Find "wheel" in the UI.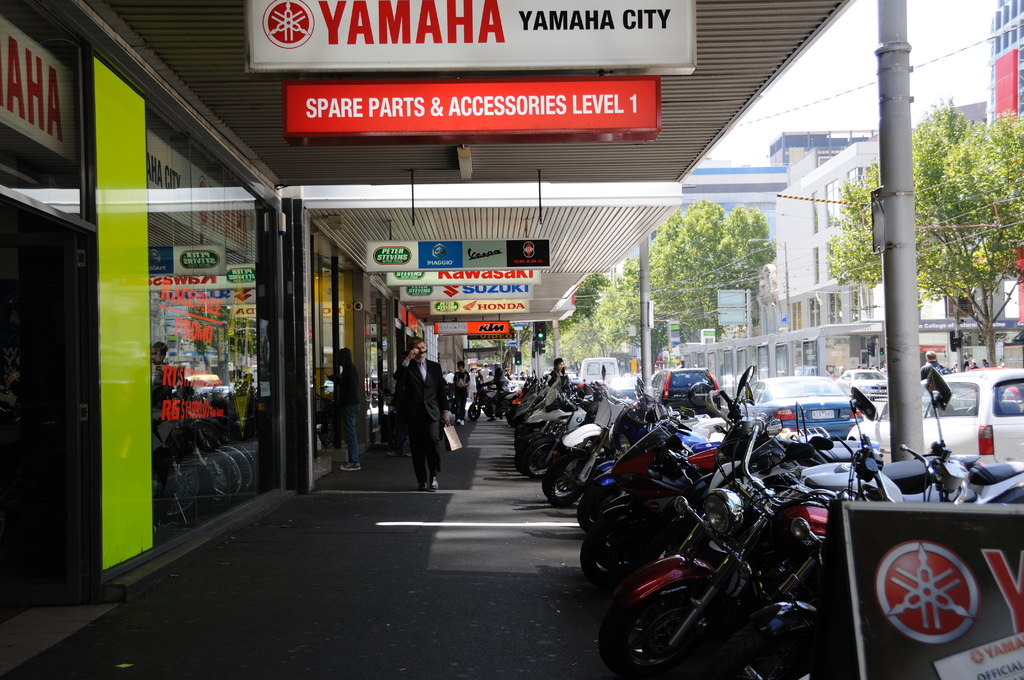
UI element at bbox(708, 627, 828, 679).
